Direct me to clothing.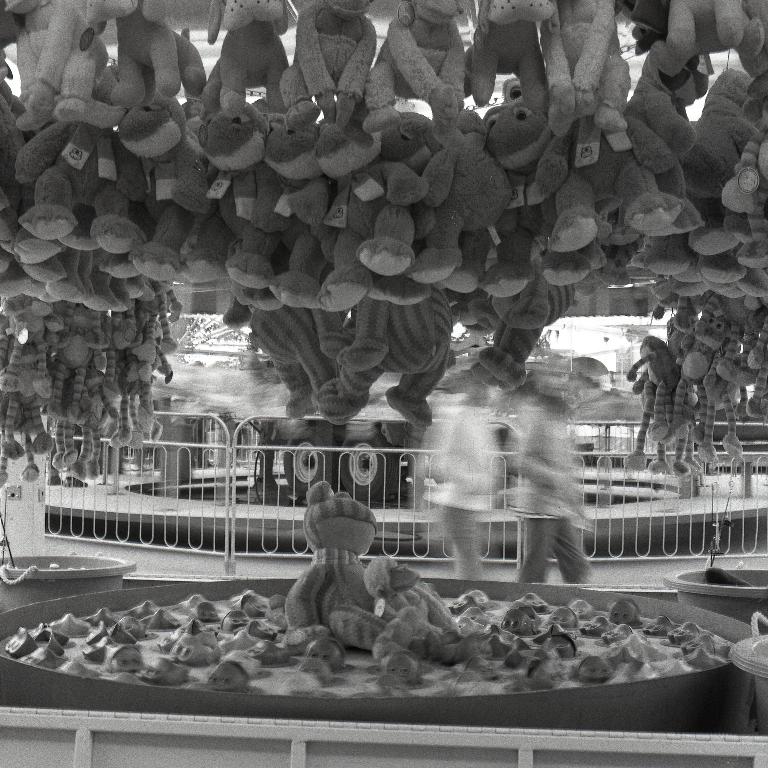
Direction: (426,406,501,579).
